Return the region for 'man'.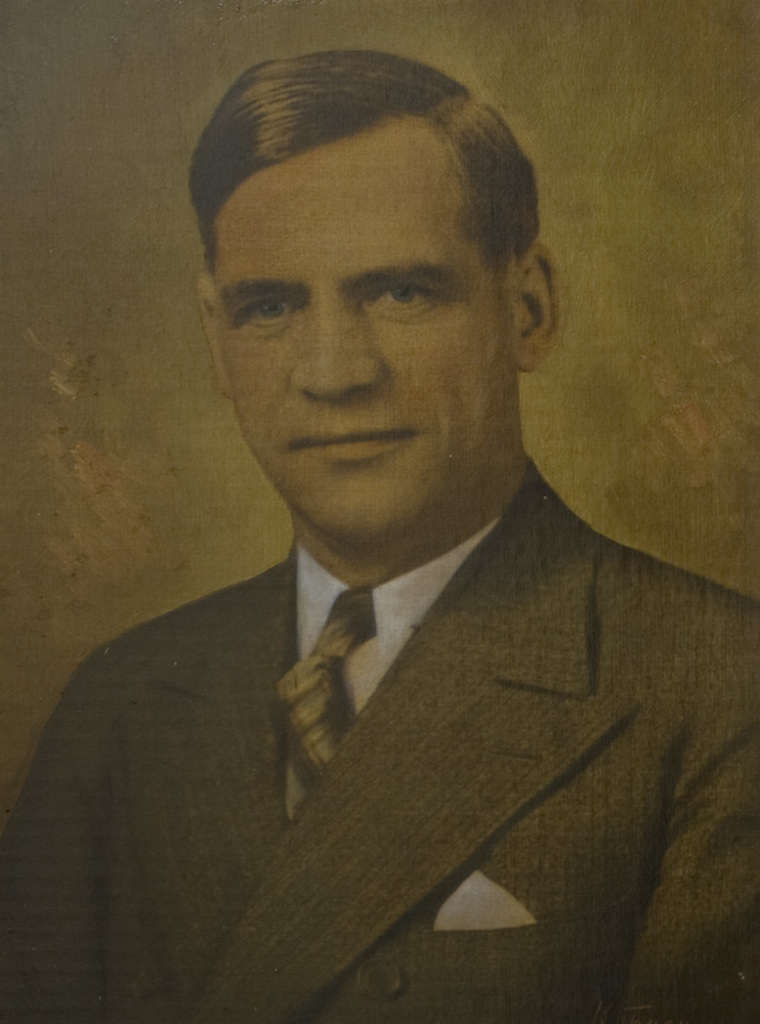
0/51/759/1023.
